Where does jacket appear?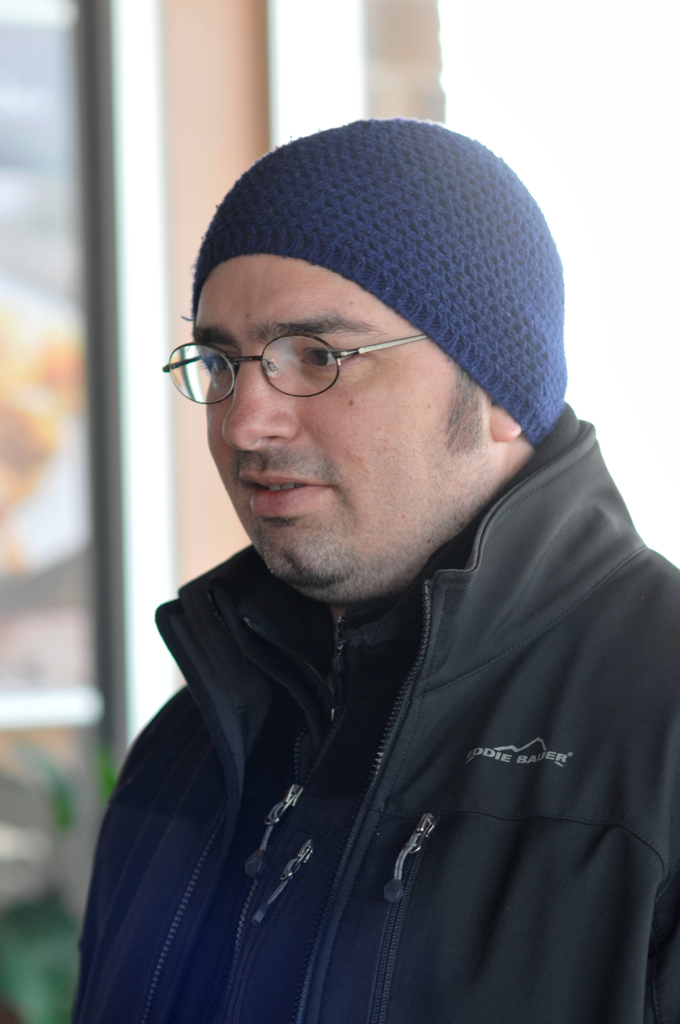
Appears at 77, 297, 679, 1016.
